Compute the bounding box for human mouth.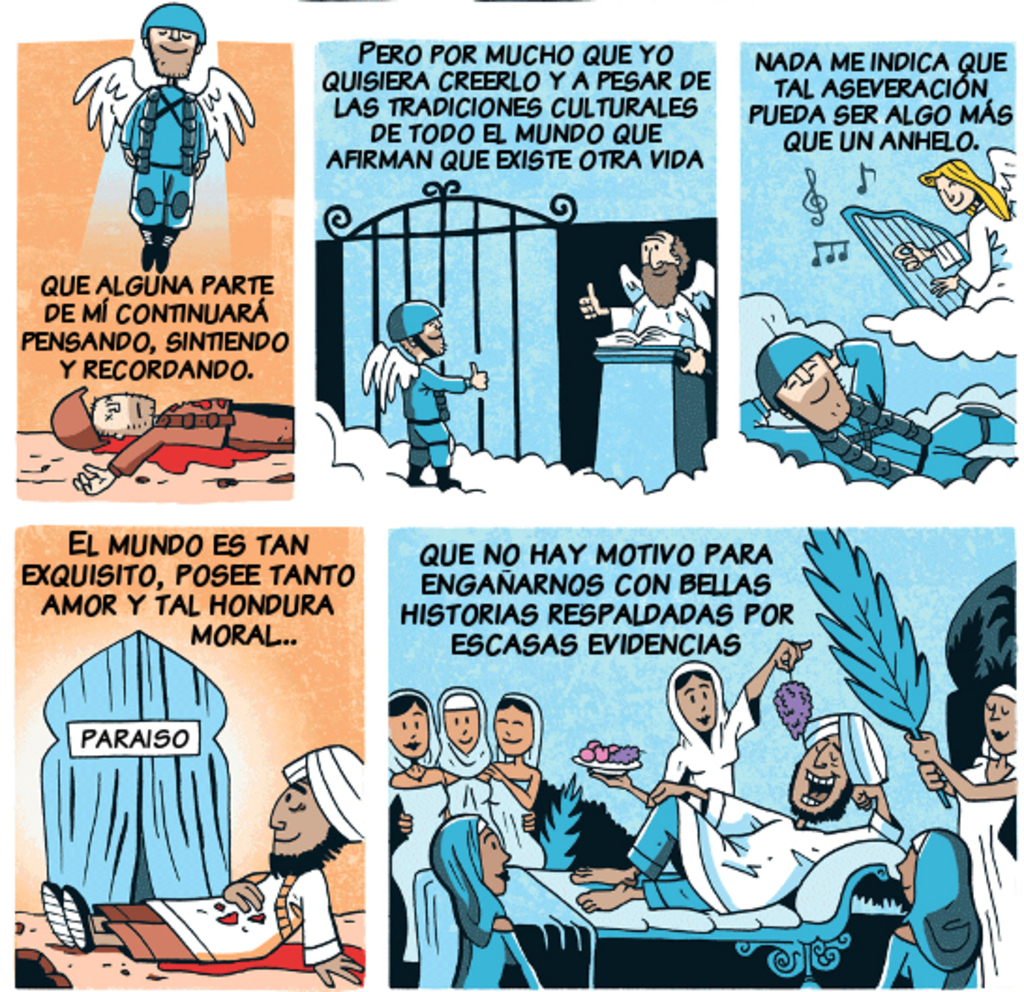
(806,377,833,401).
